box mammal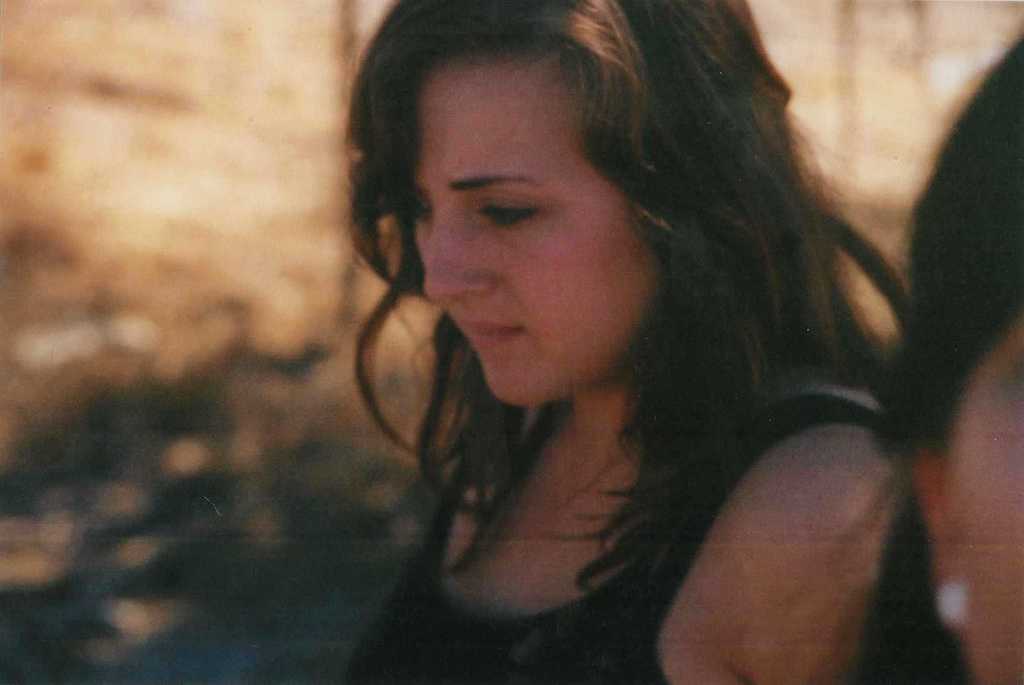
<bbox>228, 19, 971, 634</bbox>
